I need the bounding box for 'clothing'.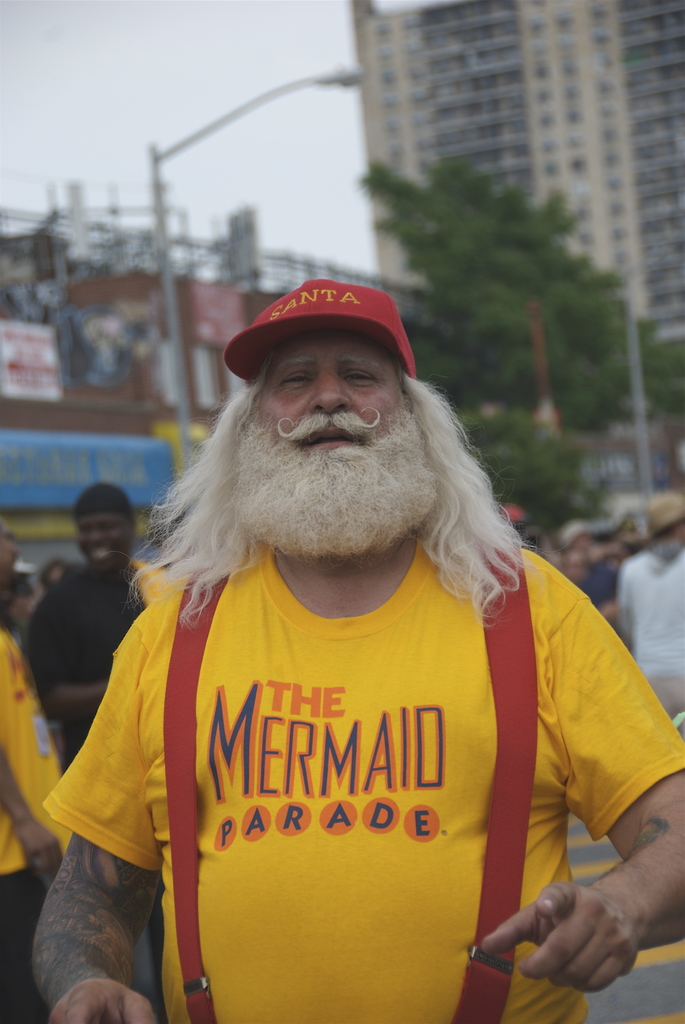
Here it is: (left=0, top=626, right=76, bottom=876).
